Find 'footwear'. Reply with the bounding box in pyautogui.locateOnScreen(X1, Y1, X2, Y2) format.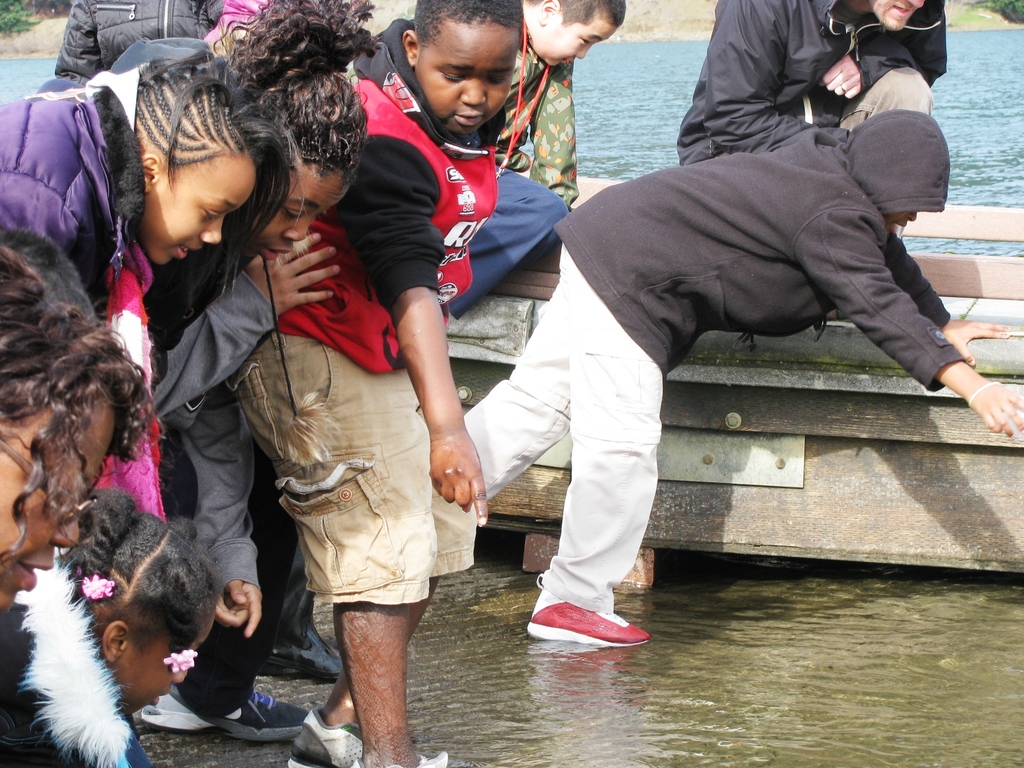
pyautogui.locateOnScreen(155, 688, 312, 748).
